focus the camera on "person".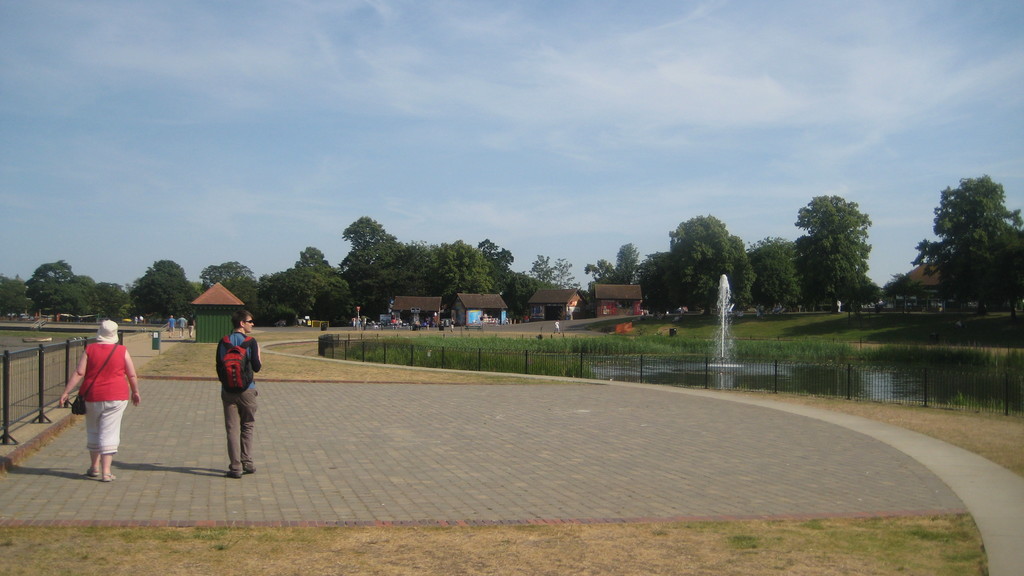
Focus region: [66, 315, 131, 477].
